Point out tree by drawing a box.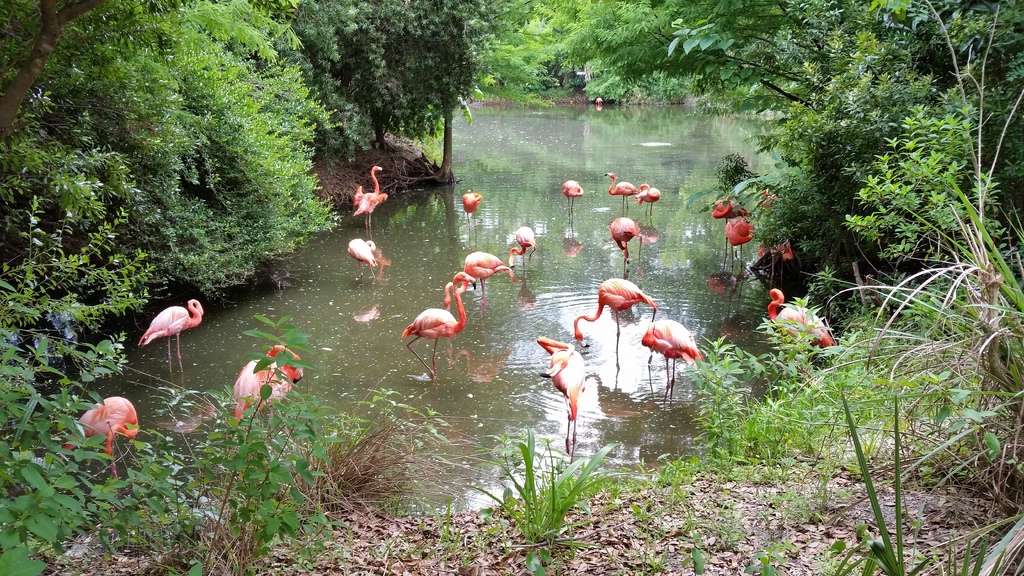
select_region(336, 0, 495, 188).
